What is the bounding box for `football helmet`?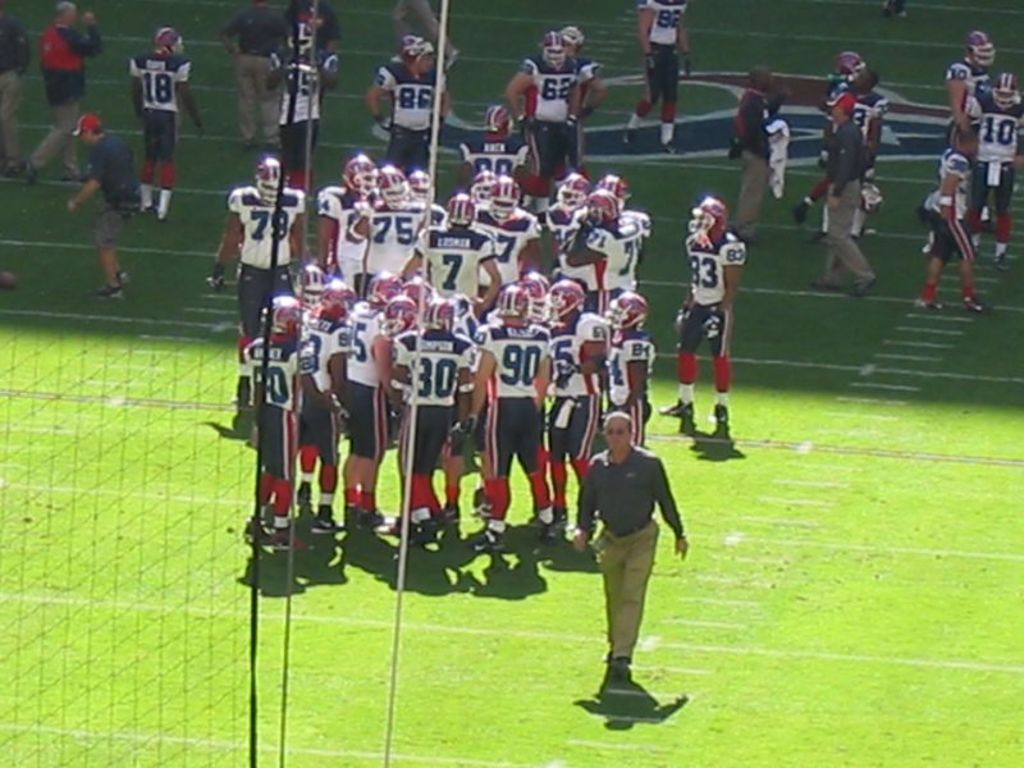
490/177/524/223.
